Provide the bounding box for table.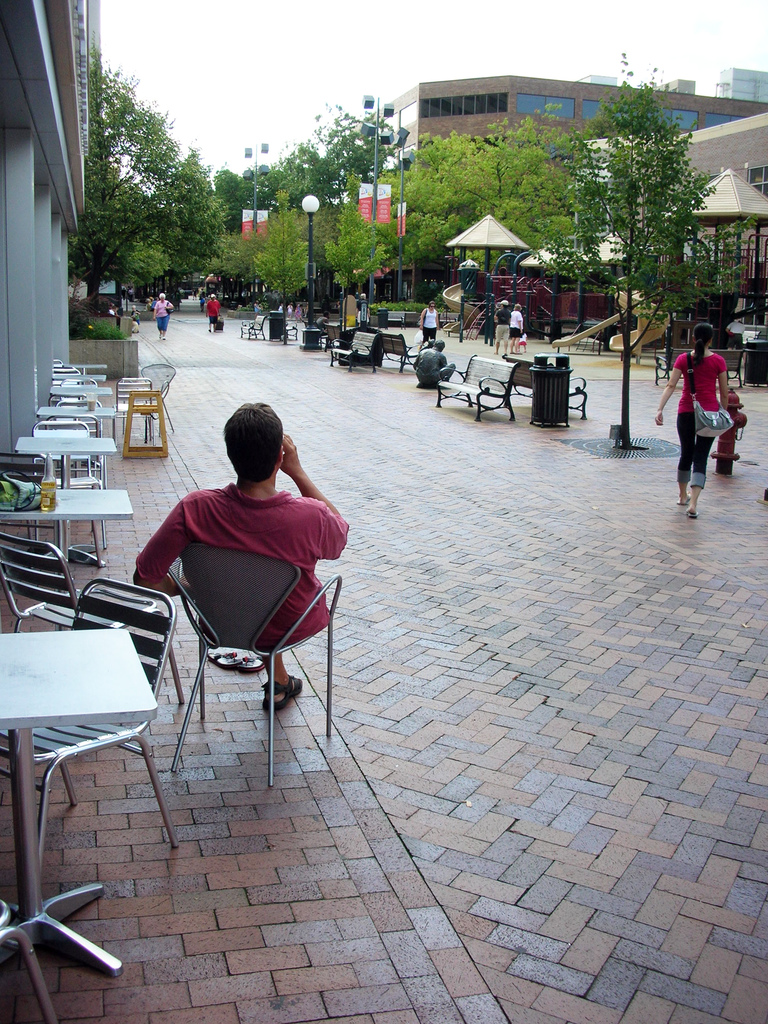
[66,358,109,372].
